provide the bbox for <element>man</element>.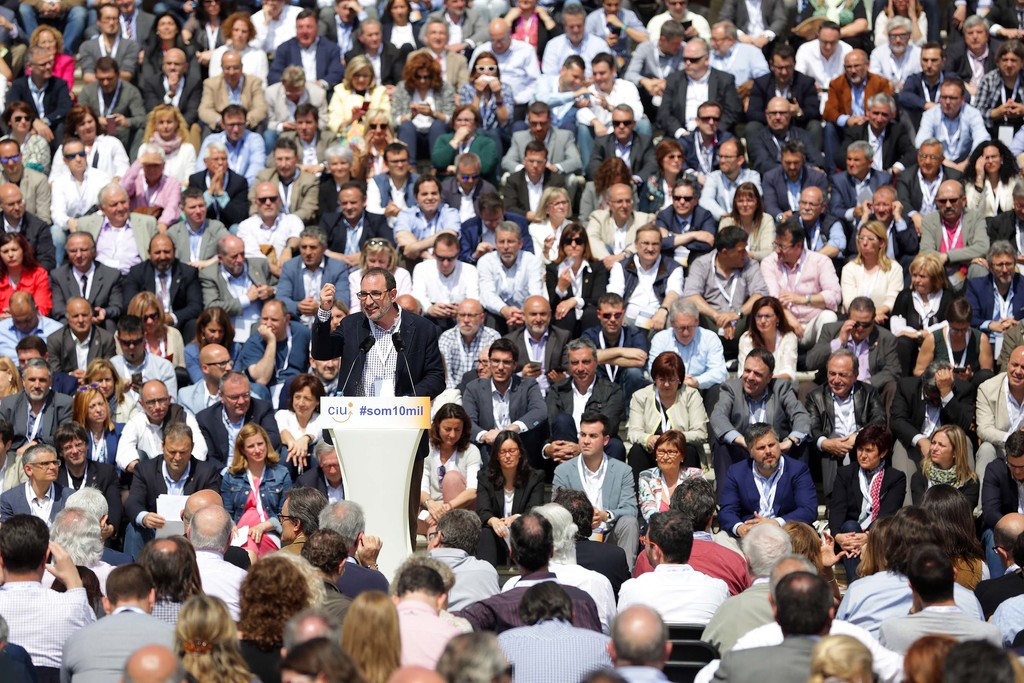
{"left": 912, "top": 79, "right": 990, "bottom": 176}.
